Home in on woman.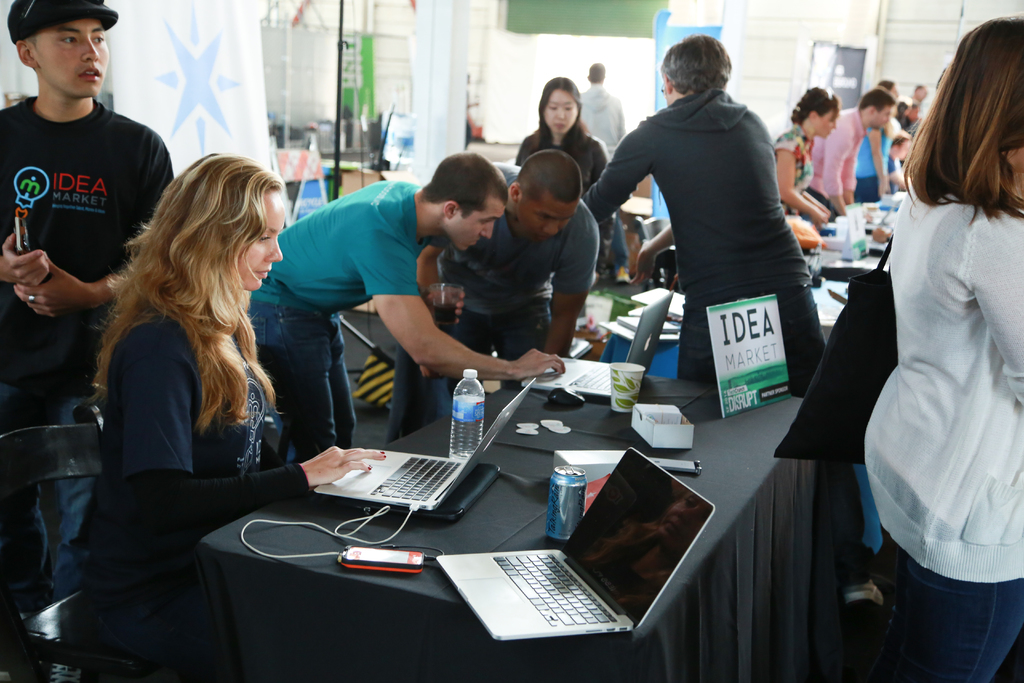
Homed in at <box>859,8,1023,682</box>.
